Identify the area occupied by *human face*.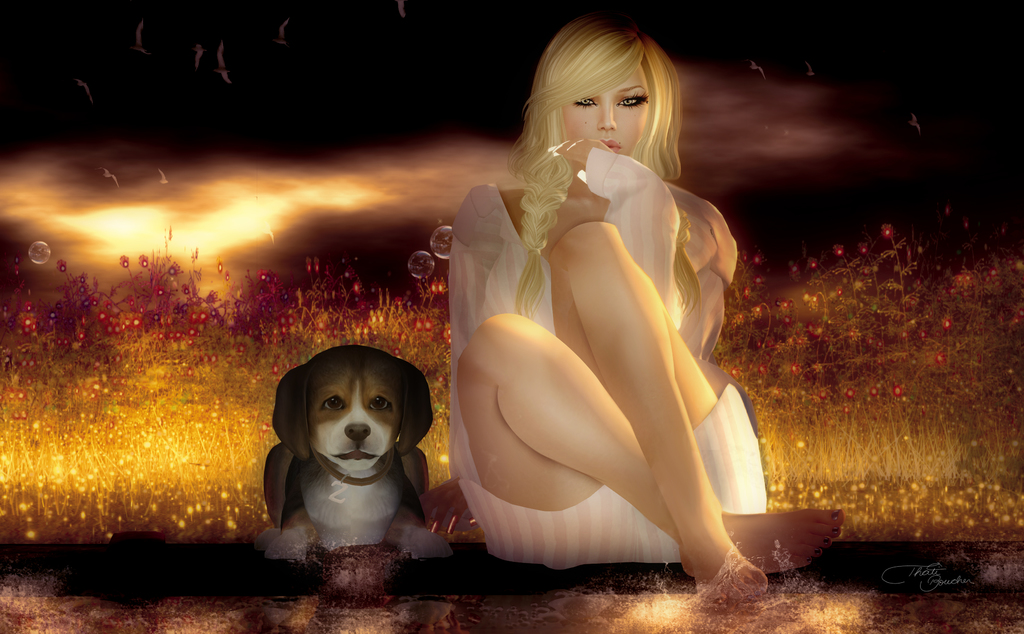
Area: select_region(552, 54, 653, 187).
